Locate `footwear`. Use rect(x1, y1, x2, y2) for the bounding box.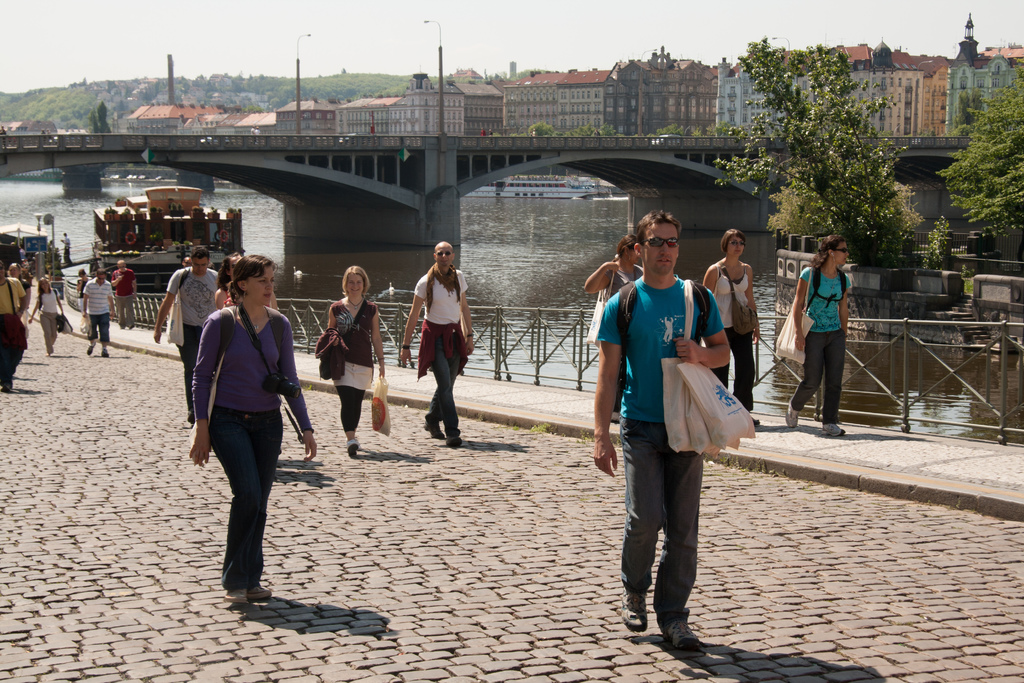
rect(246, 580, 275, 600).
